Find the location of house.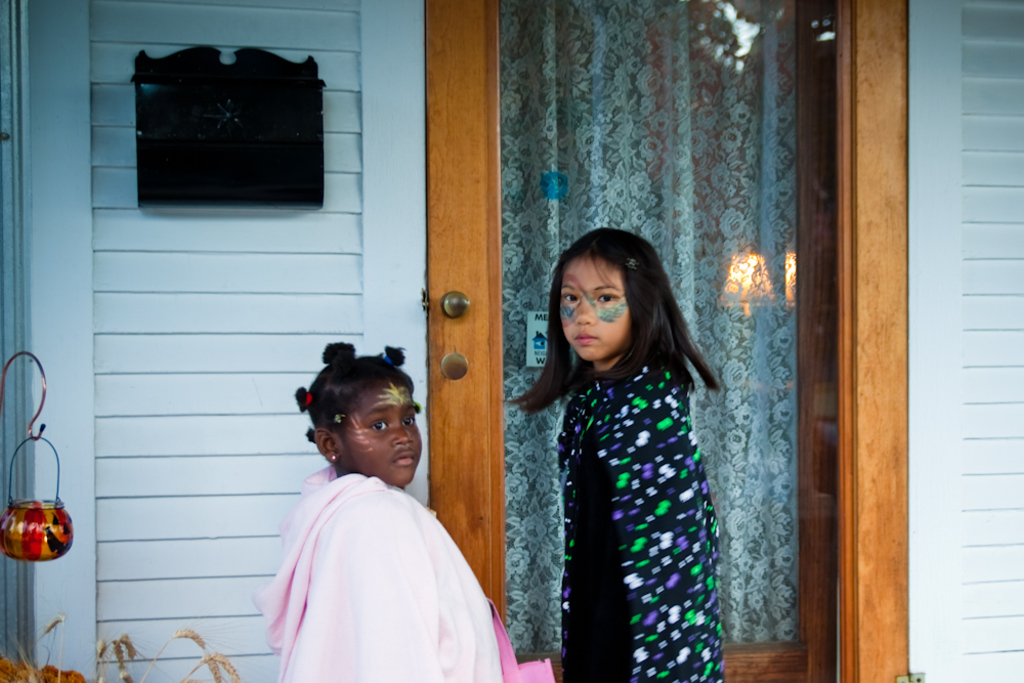
Location: (0,0,1023,682).
